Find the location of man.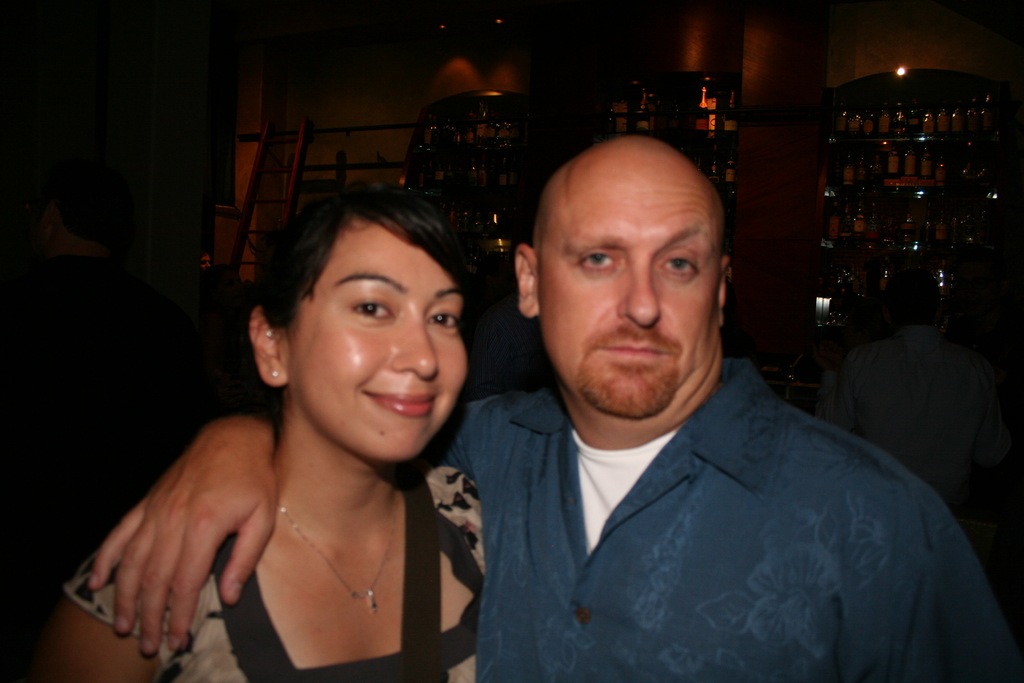
Location: (411,140,976,675).
